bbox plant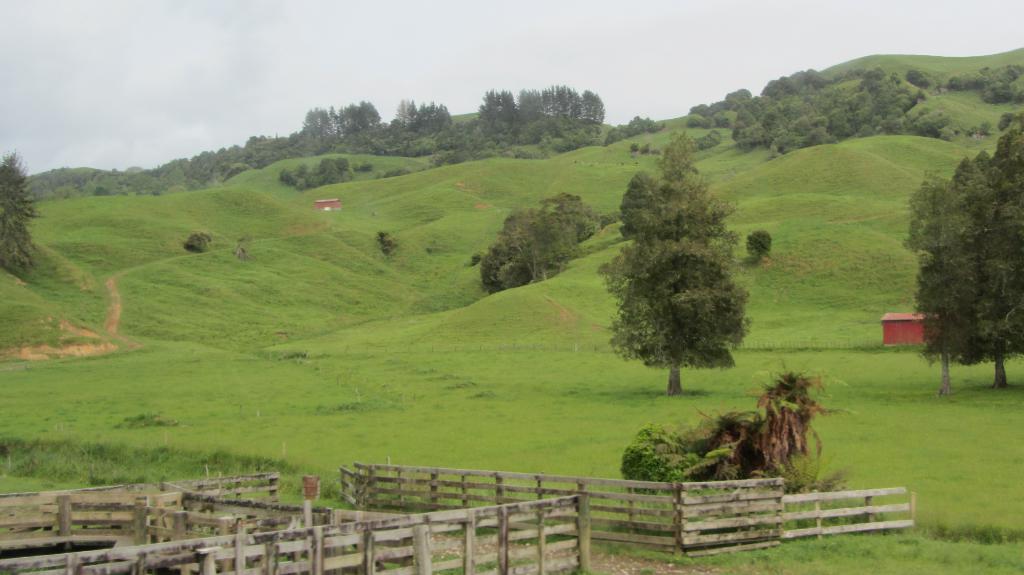
(620,356,869,505)
